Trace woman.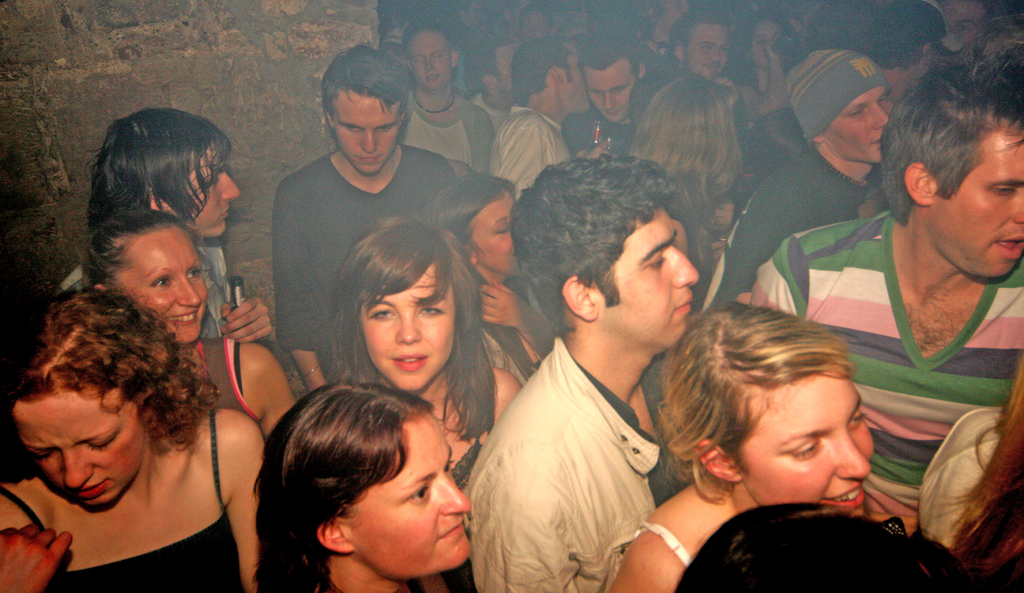
Traced to locate(320, 211, 521, 493).
